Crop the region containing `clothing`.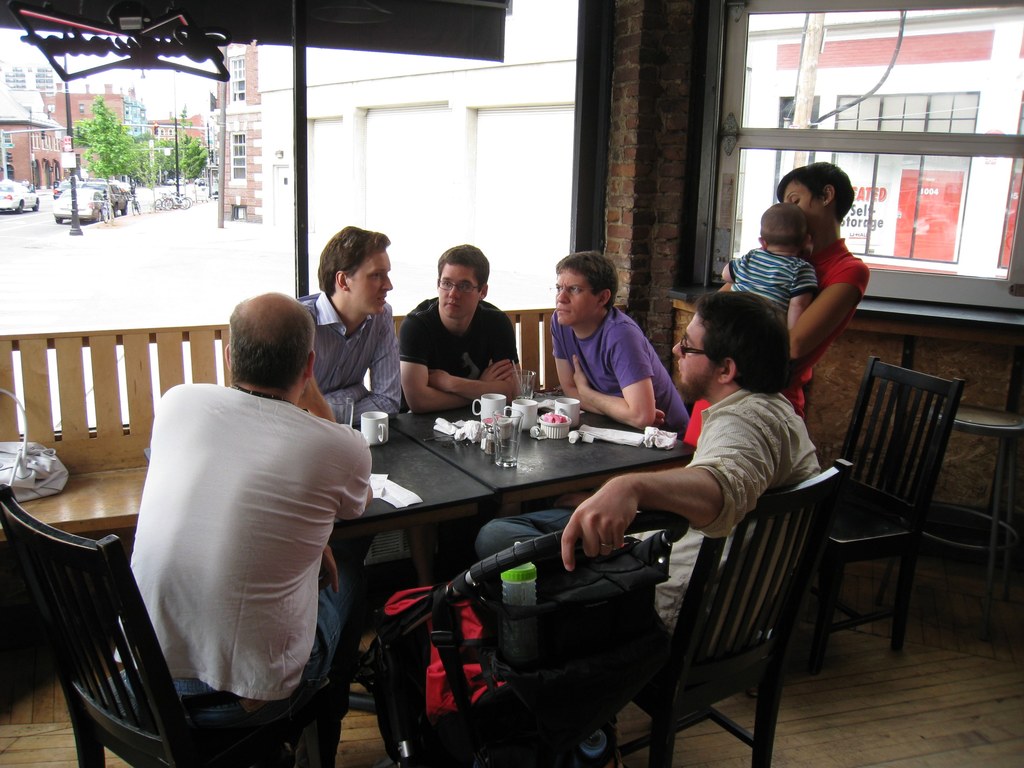
Crop region: l=288, t=286, r=406, b=420.
